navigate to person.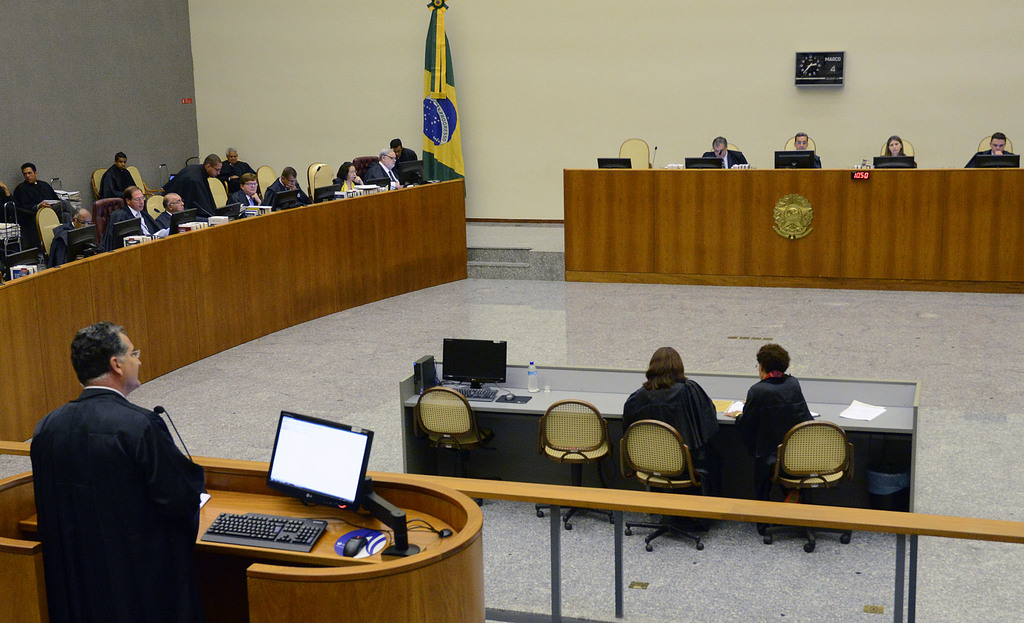
Navigation target: [977,129,1015,158].
